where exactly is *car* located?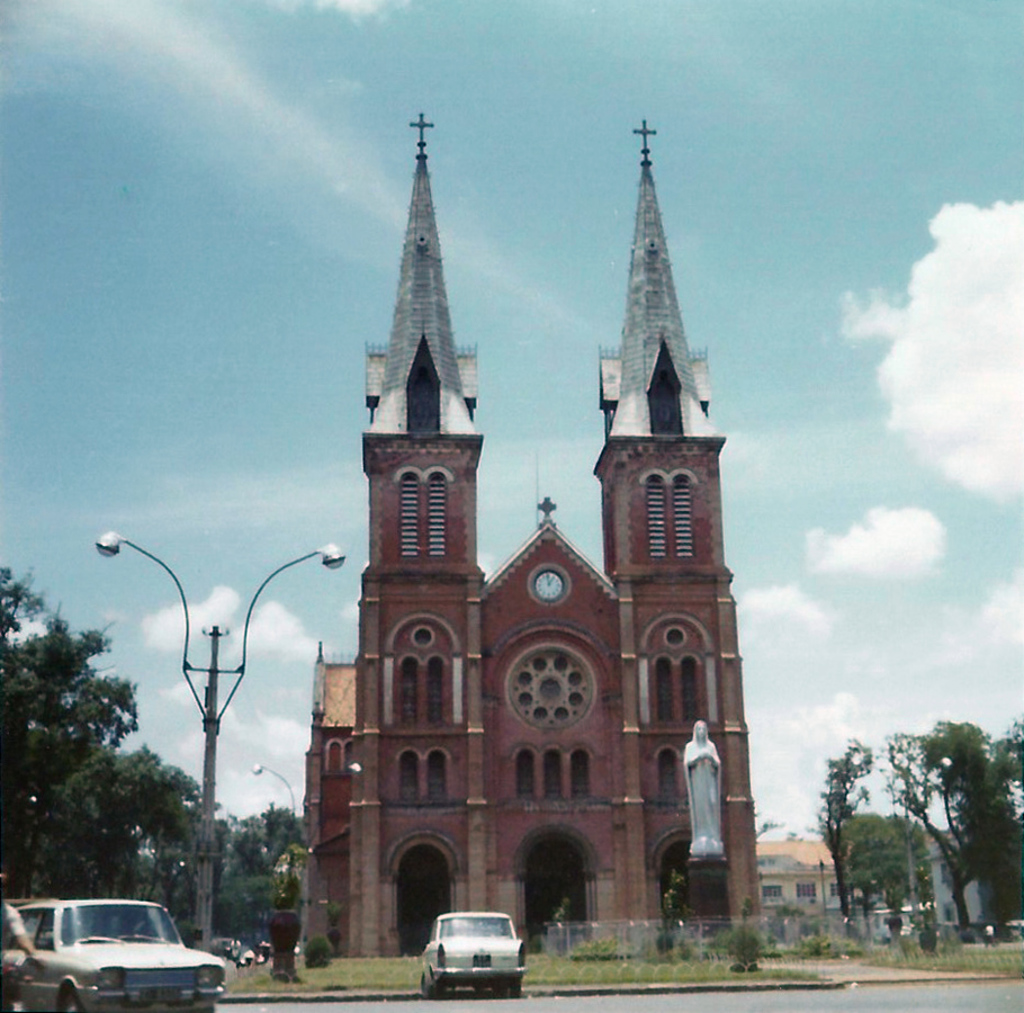
Its bounding box is rect(0, 887, 231, 1012).
